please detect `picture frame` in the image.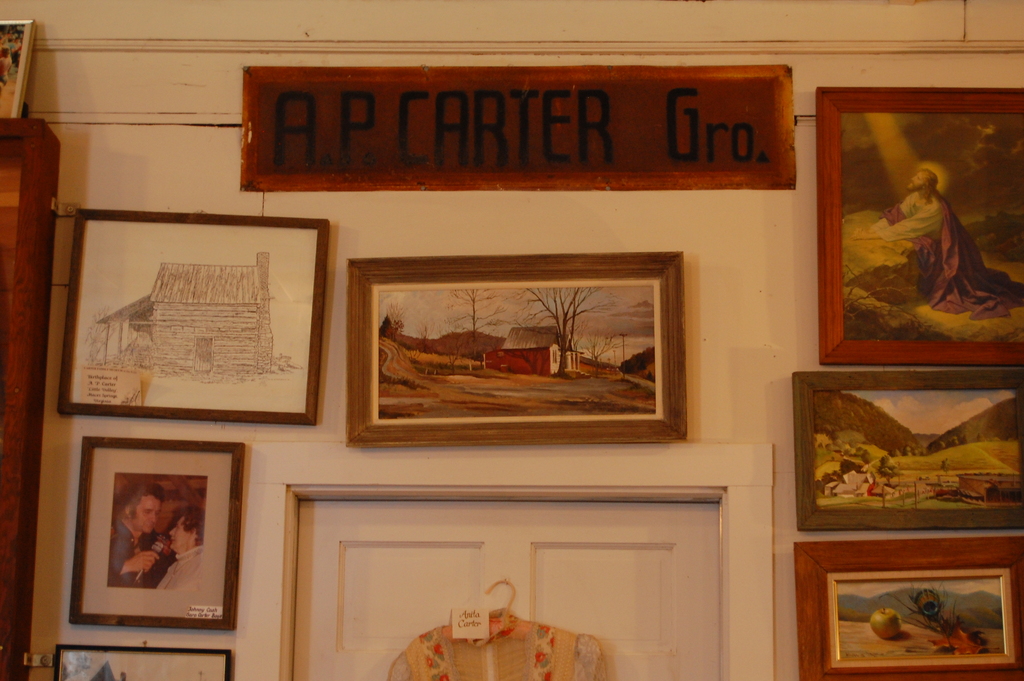
detection(792, 364, 1023, 532).
